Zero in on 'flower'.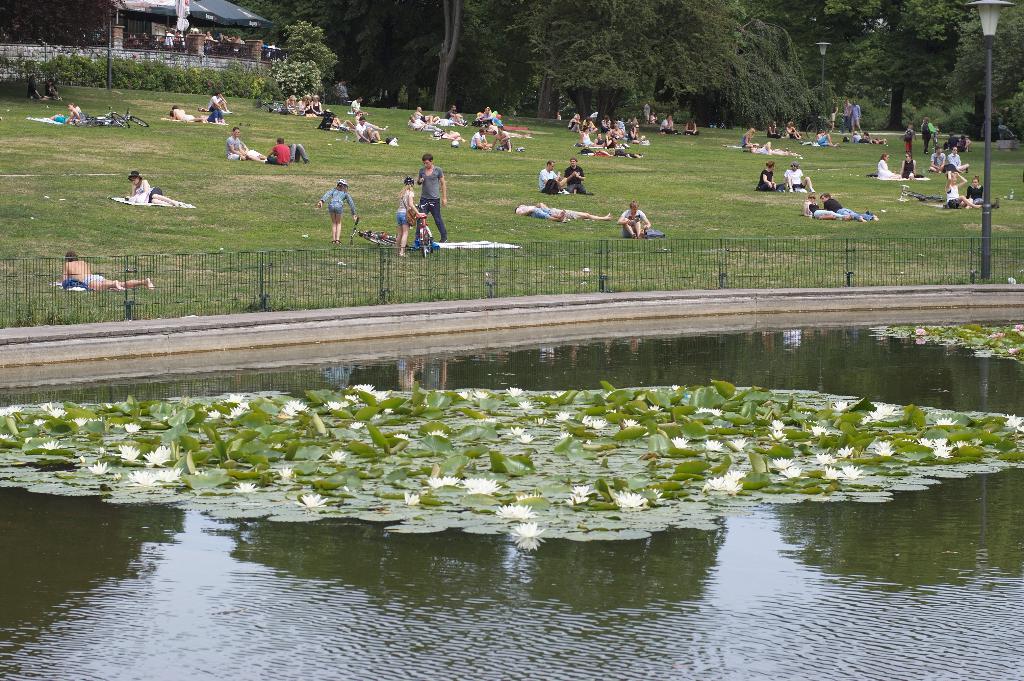
Zeroed in: locate(1012, 320, 1023, 334).
